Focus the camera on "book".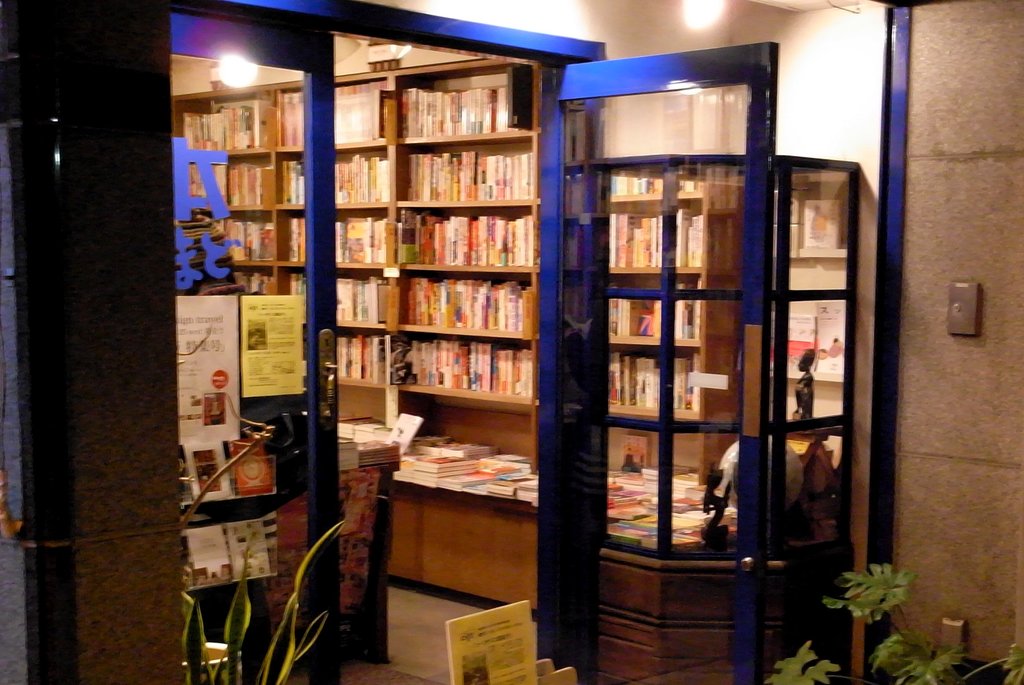
Focus region: (812,298,849,386).
